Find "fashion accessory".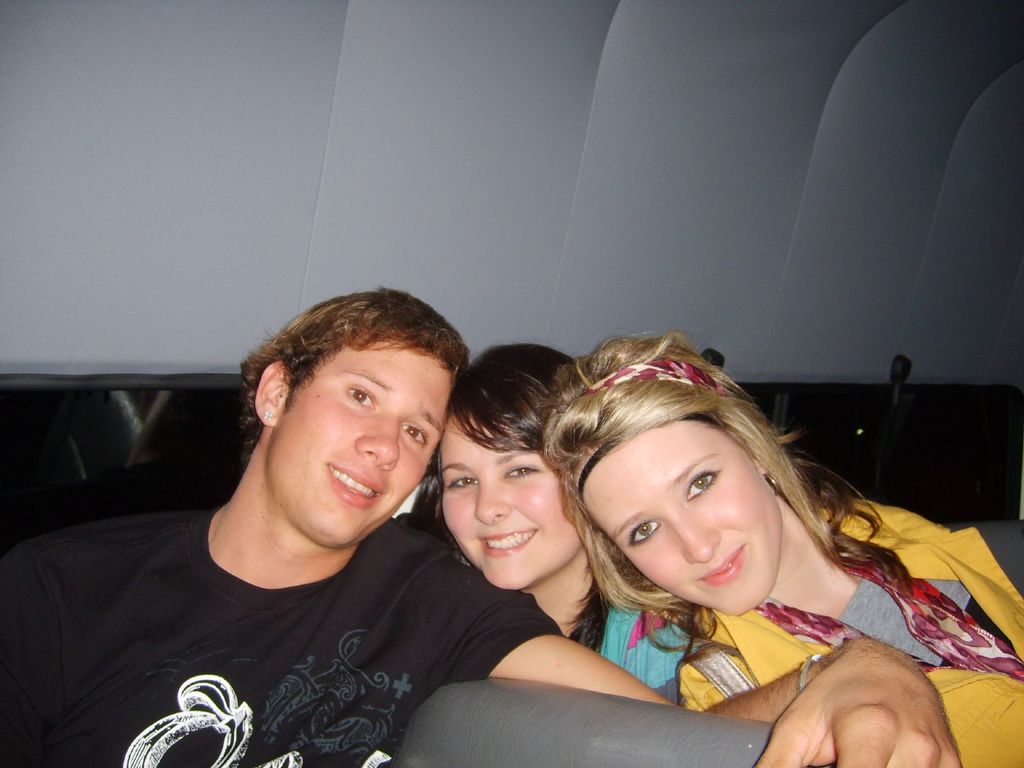
bbox=(765, 472, 780, 495).
